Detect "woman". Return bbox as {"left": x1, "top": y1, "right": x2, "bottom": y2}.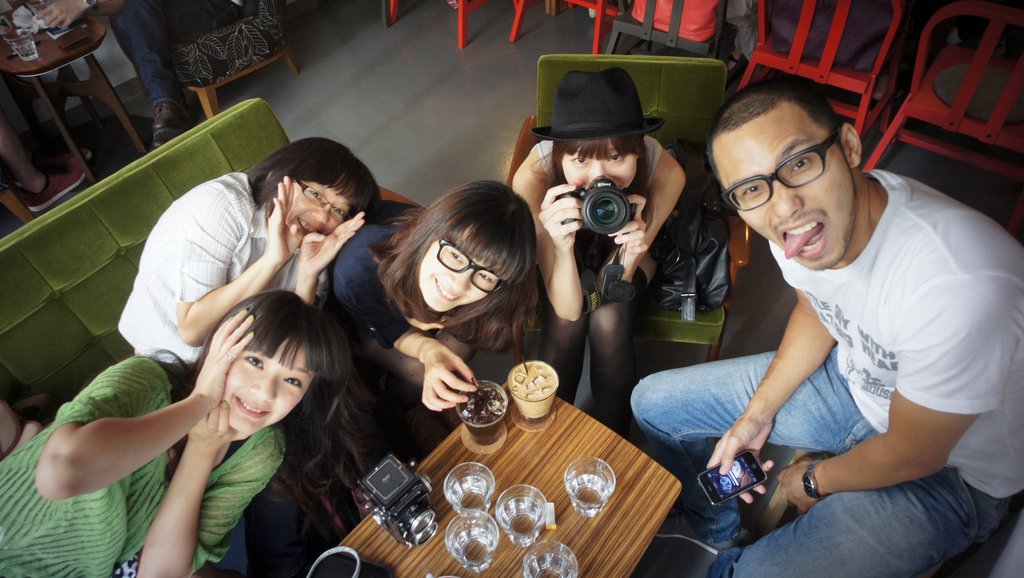
{"left": 329, "top": 174, "right": 540, "bottom": 419}.
